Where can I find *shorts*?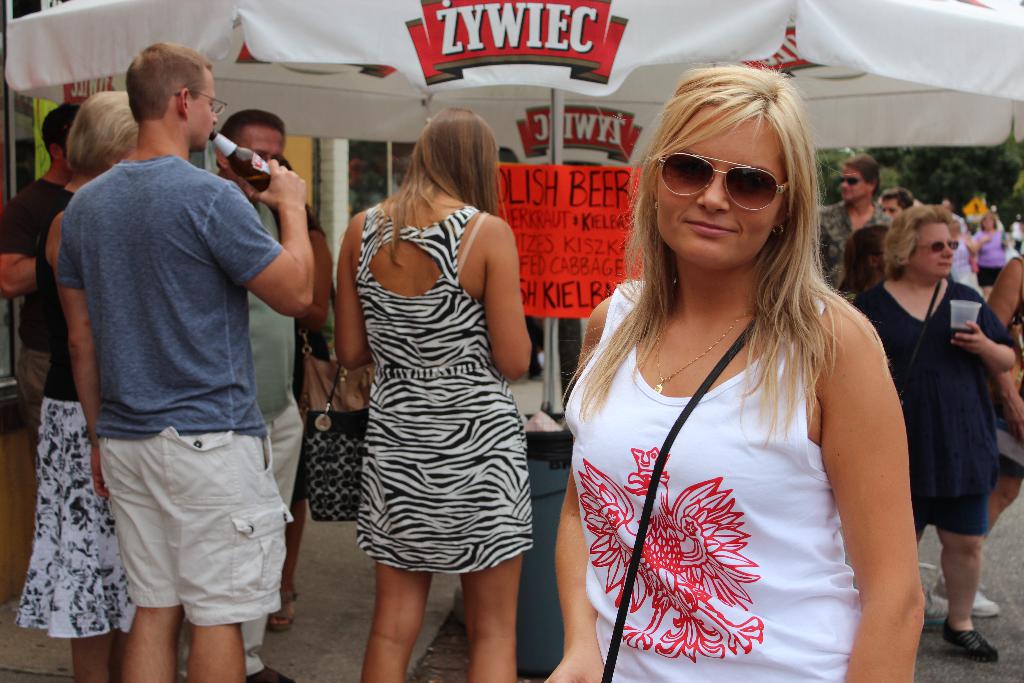
You can find it at <bbox>899, 456, 996, 544</bbox>.
